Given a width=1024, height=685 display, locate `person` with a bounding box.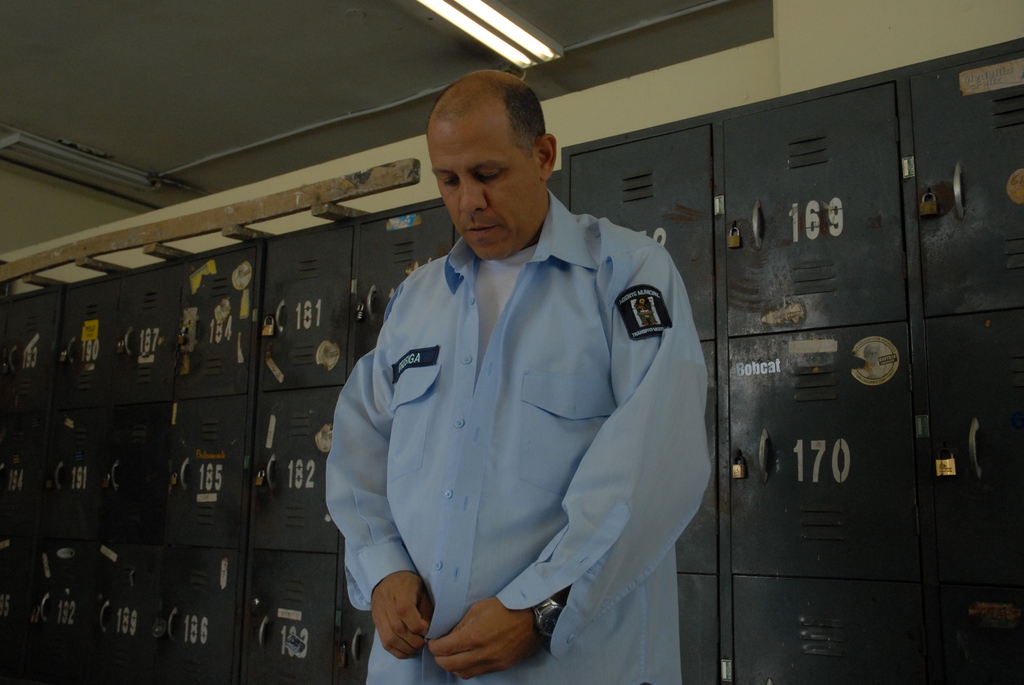
Located: crop(324, 67, 710, 684).
